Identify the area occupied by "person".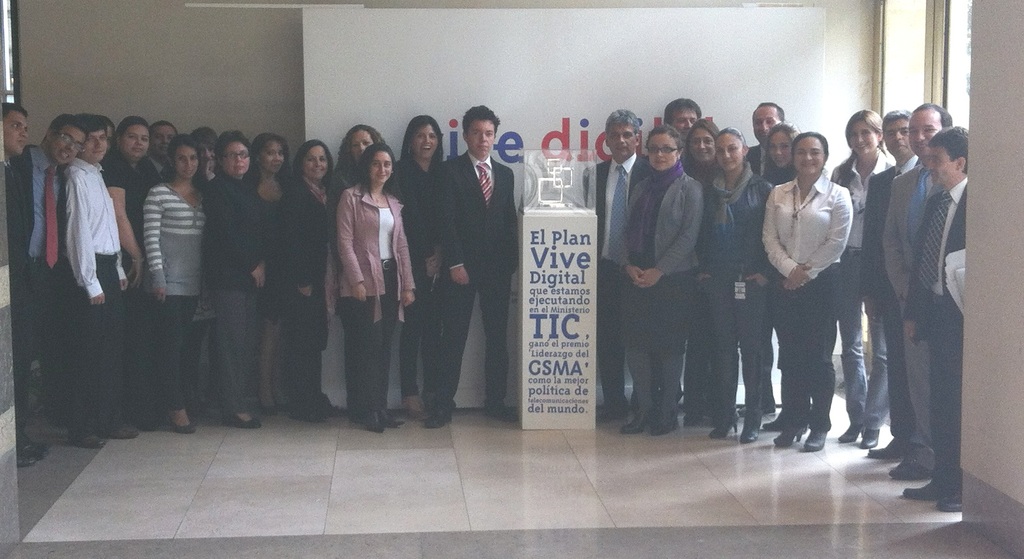
Area: [left=899, top=124, right=978, bottom=500].
